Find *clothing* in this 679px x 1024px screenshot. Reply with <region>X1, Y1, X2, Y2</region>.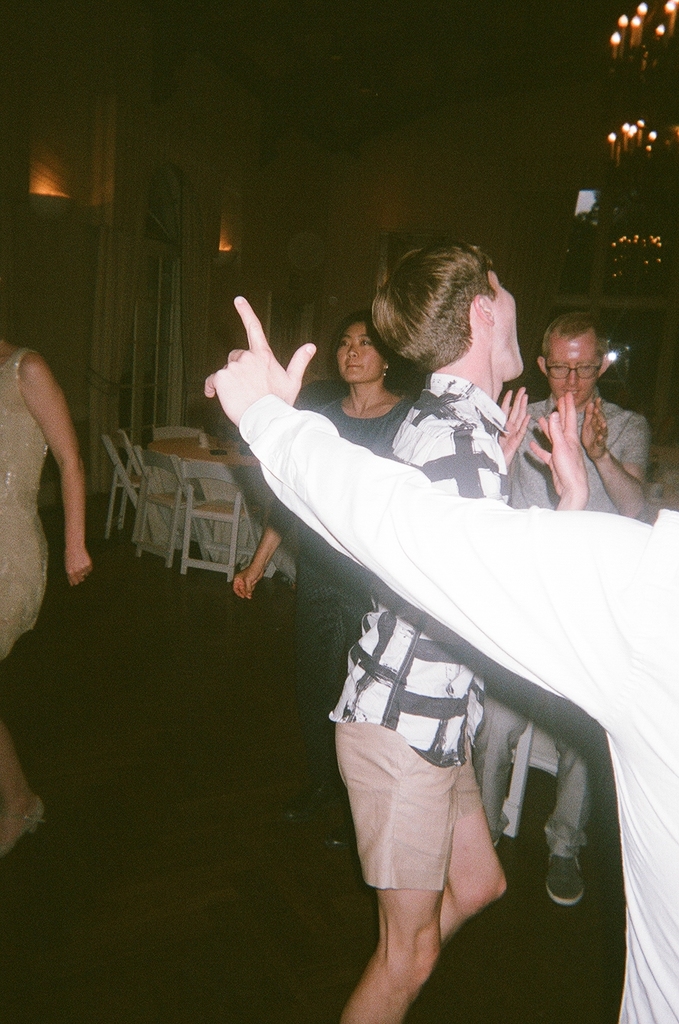
<region>468, 392, 650, 860</region>.
